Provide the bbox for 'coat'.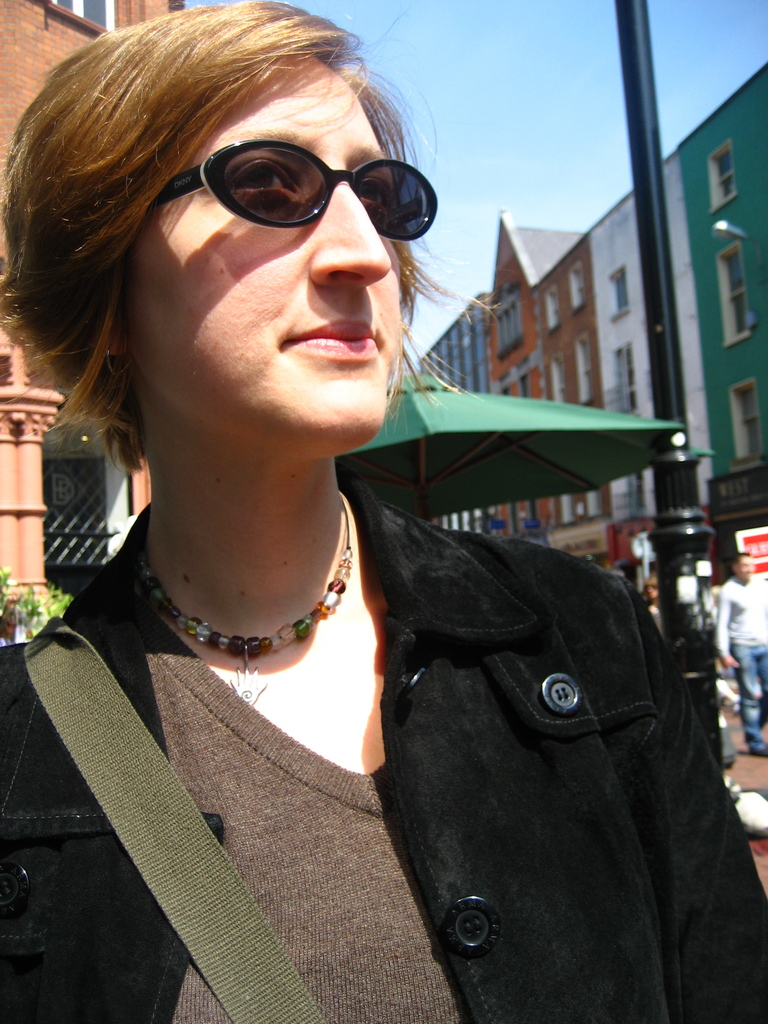
l=7, t=459, r=767, b=1023.
